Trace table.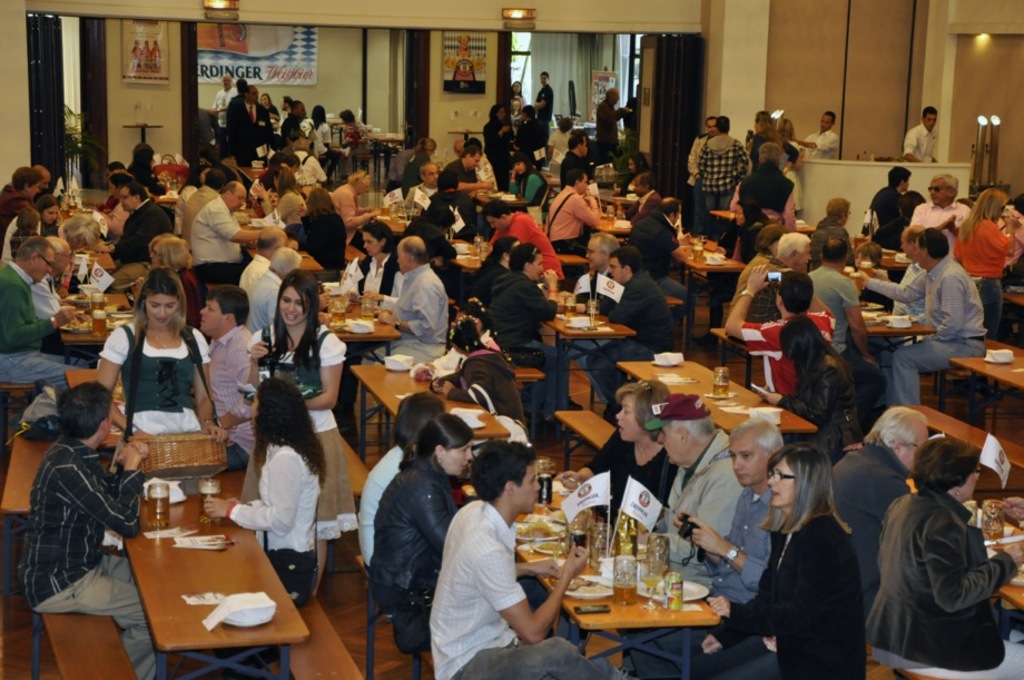
Traced to select_region(669, 233, 744, 328).
